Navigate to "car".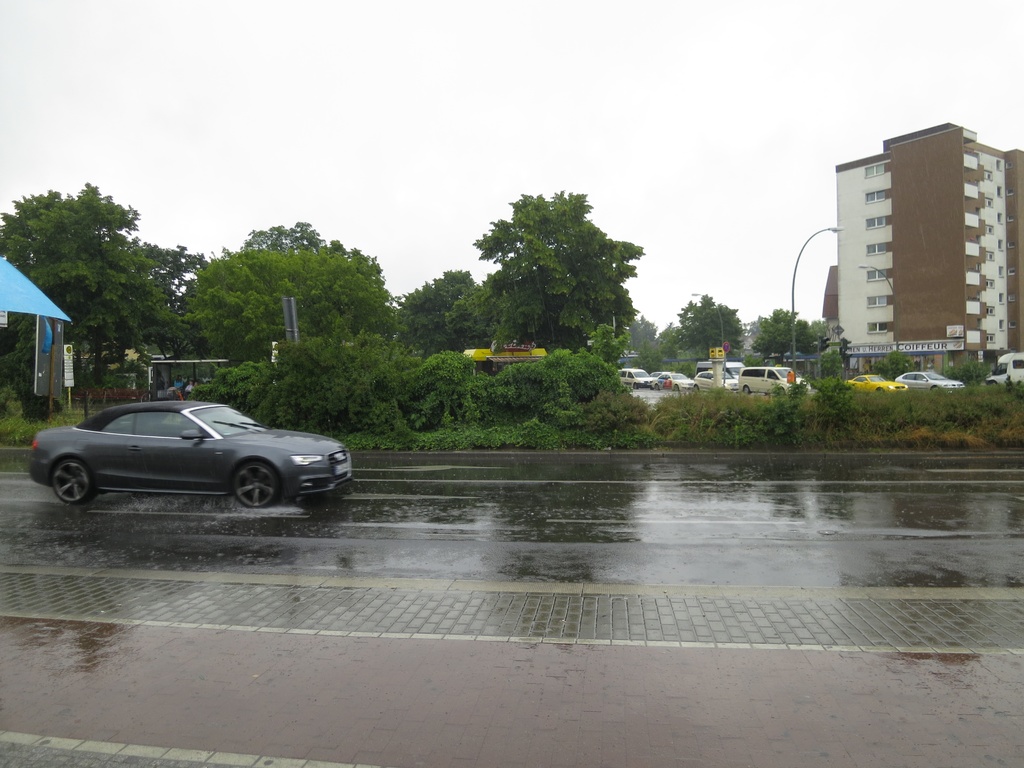
Navigation target: <region>844, 375, 914, 395</region>.
